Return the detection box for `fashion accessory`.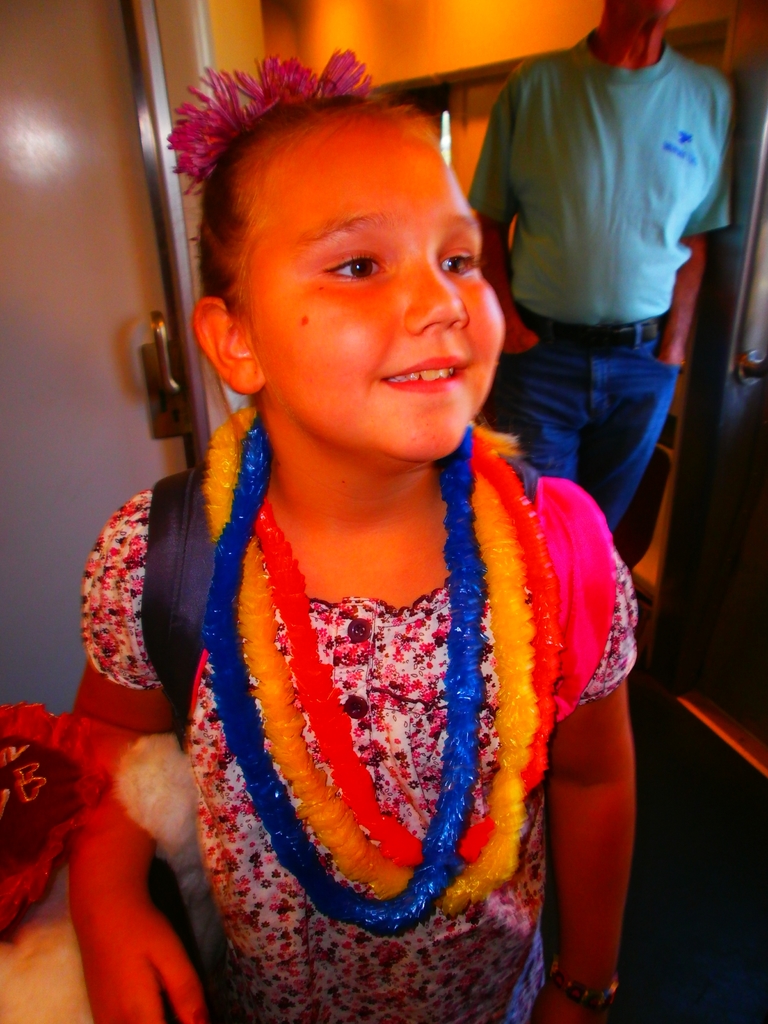
select_region(202, 404, 536, 914).
